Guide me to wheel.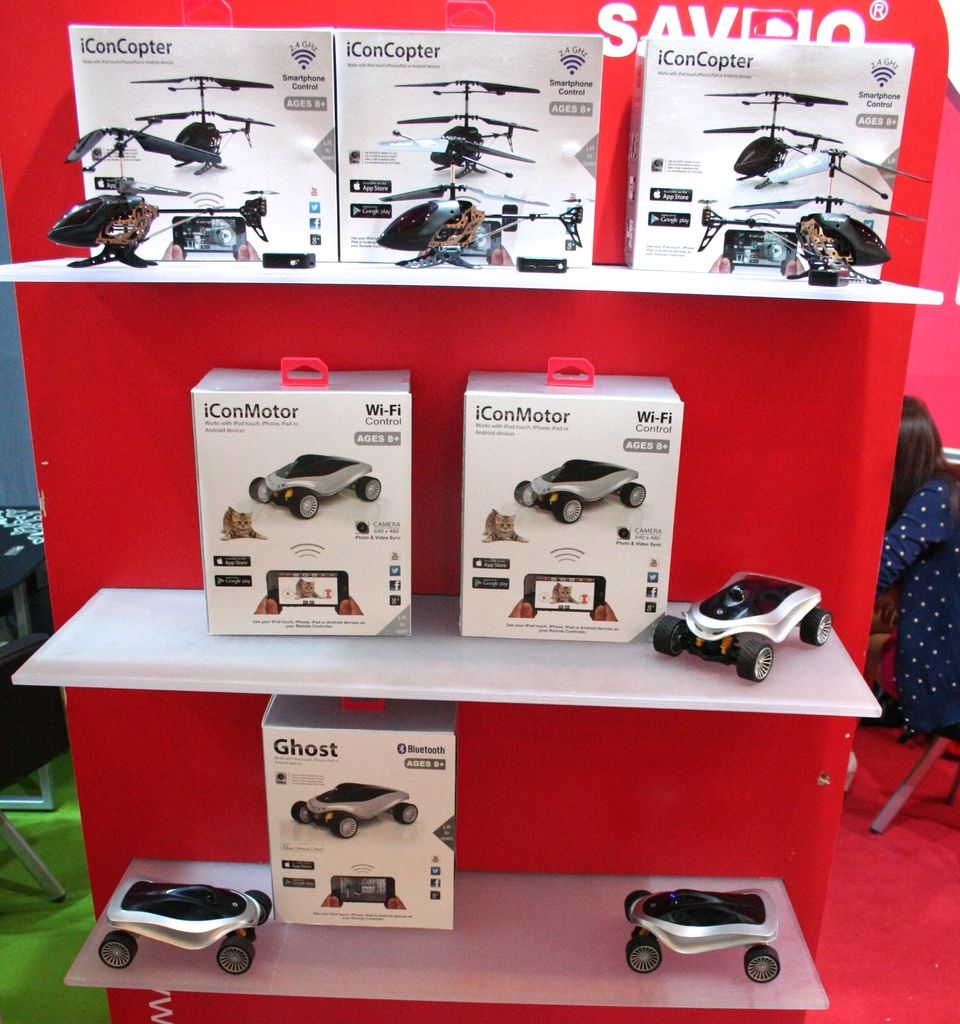
Guidance: {"left": 745, "top": 946, "right": 780, "bottom": 982}.
